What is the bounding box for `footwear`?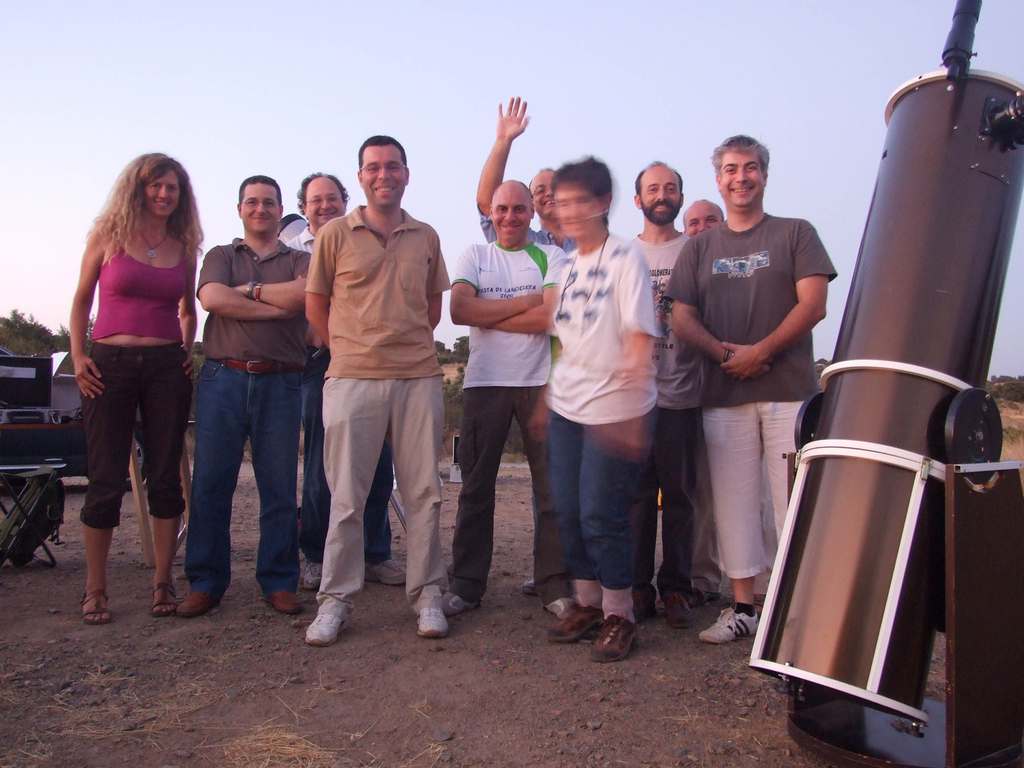
<box>664,593,698,628</box>.
